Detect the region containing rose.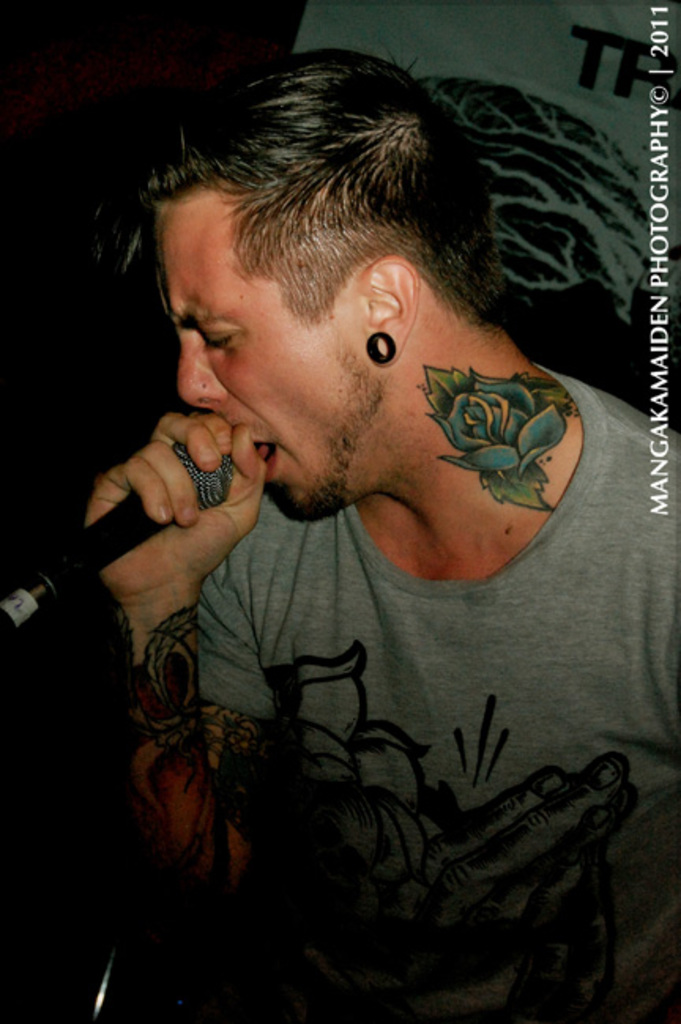
rect(419, 372, 564, 476).
